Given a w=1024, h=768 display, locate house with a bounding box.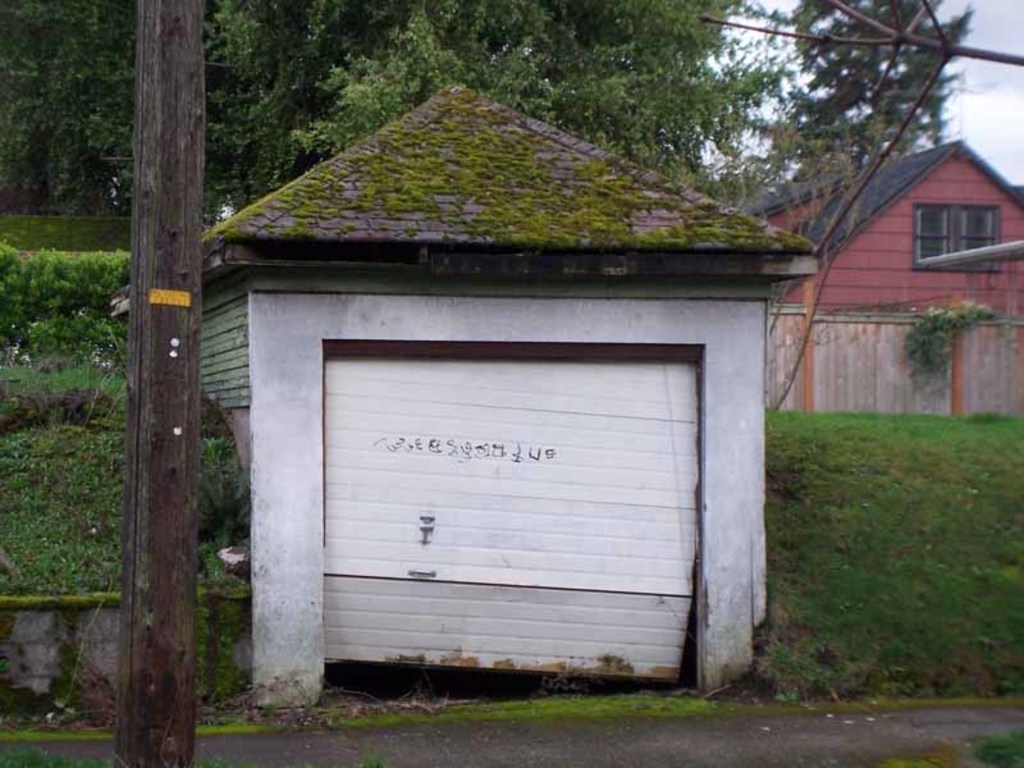
Located: pyautogui.locateOnScreen(791, 129, 1023, 392).
